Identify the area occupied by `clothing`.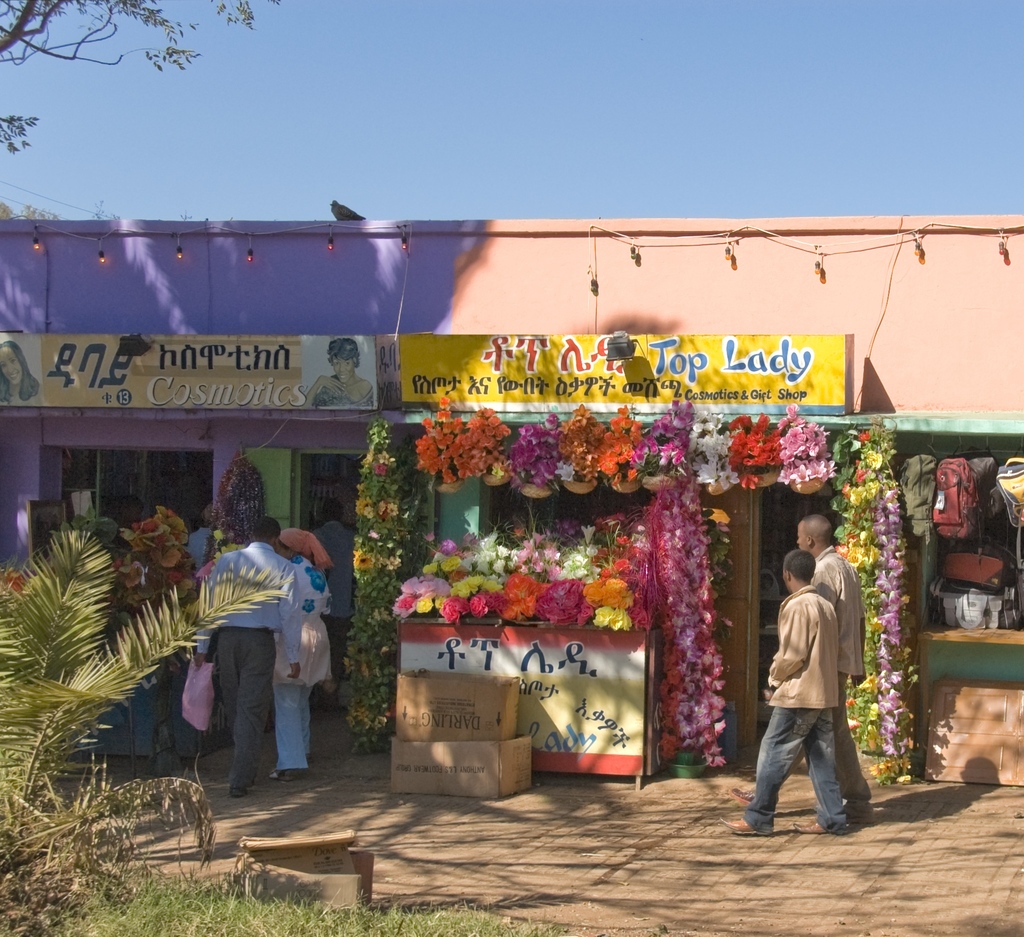
Area: crop(812, 546, 865, 809).
